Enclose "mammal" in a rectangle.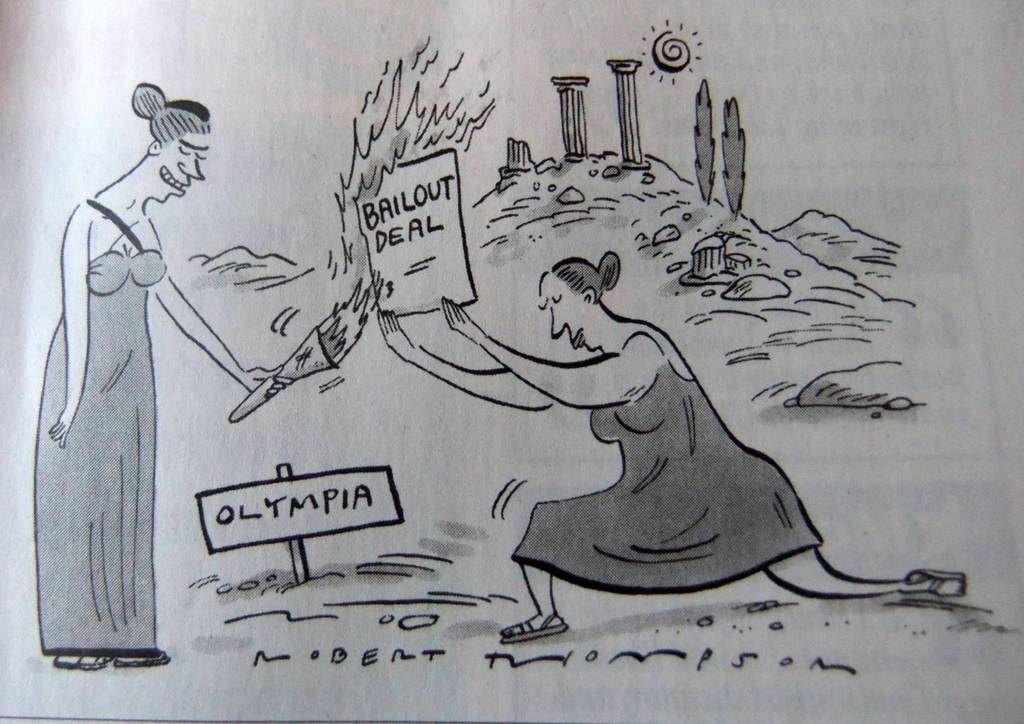
BBox(445, 288, 962, 621).
